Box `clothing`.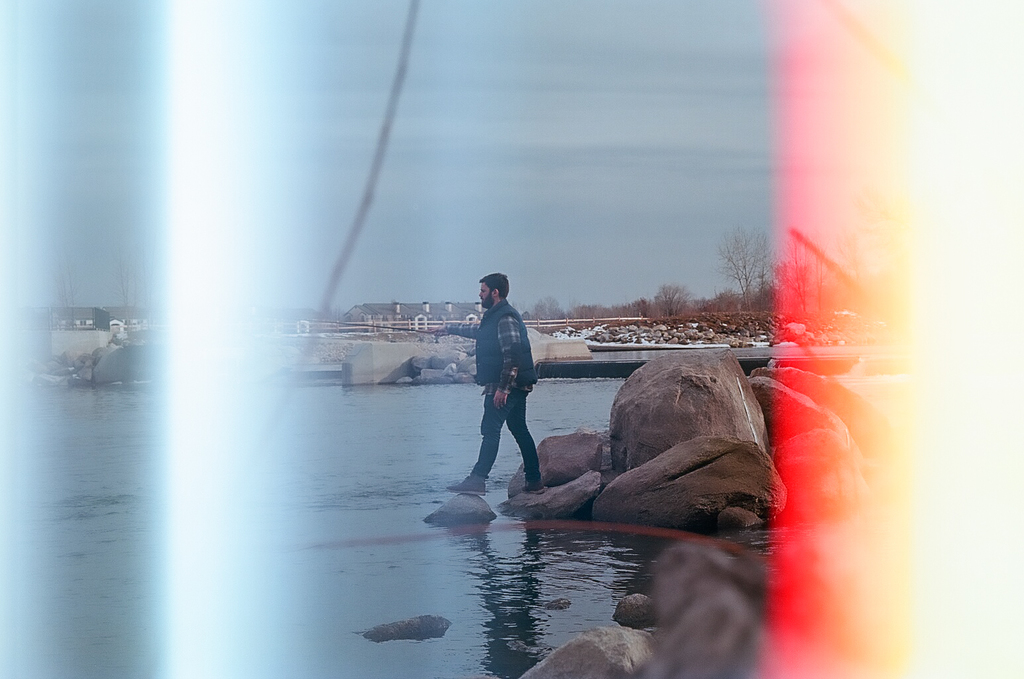
(left=465, top=264, right=550, bottom=488).
